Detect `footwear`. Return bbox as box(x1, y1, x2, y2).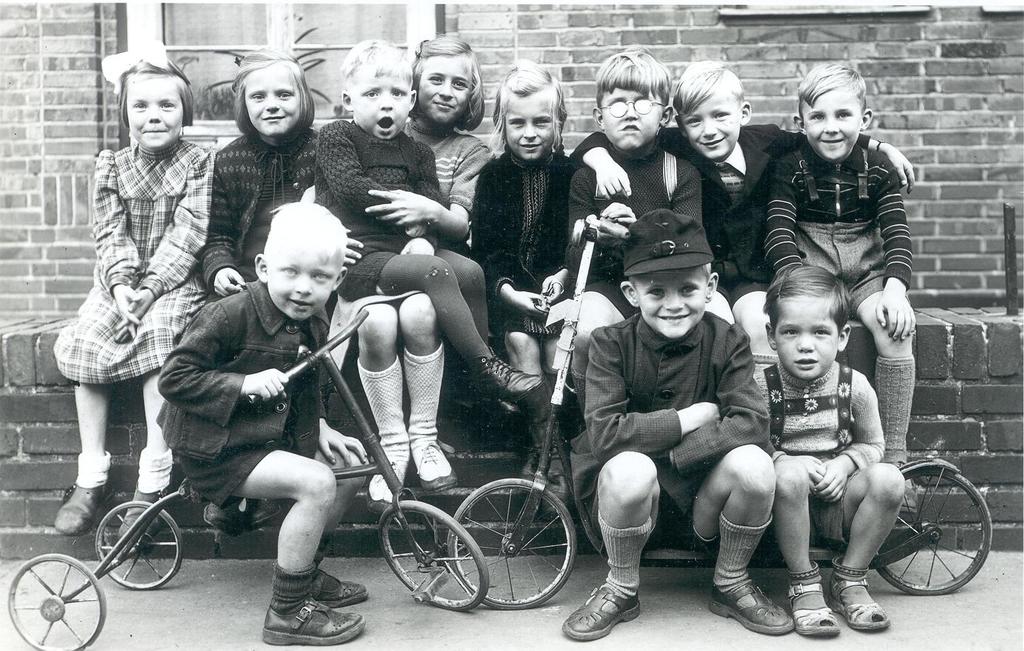
box(708, 578, 791, 633).
